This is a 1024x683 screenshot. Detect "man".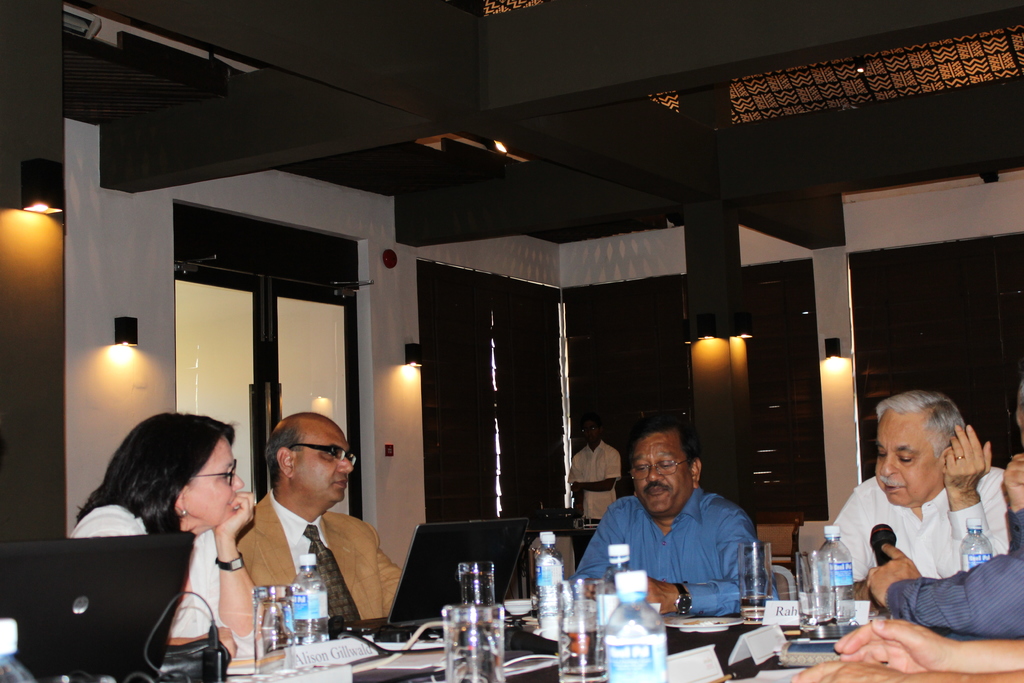
820,379,1023,619.
